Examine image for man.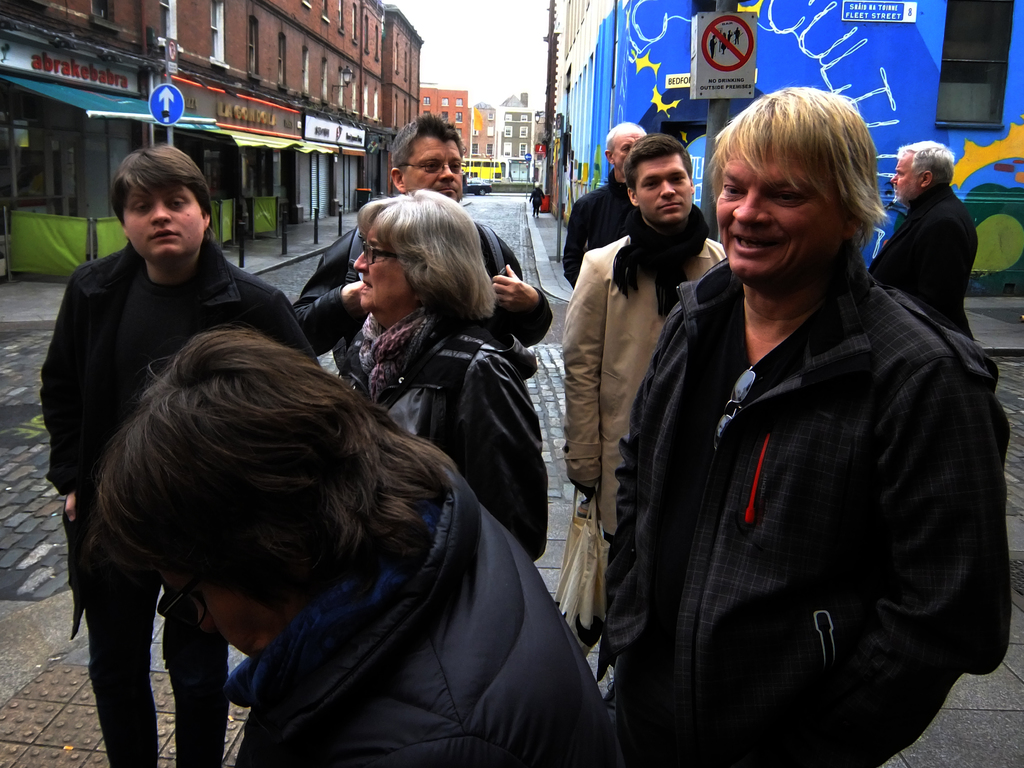
Examination result: <region>39, 143, 324, 767</region>.
